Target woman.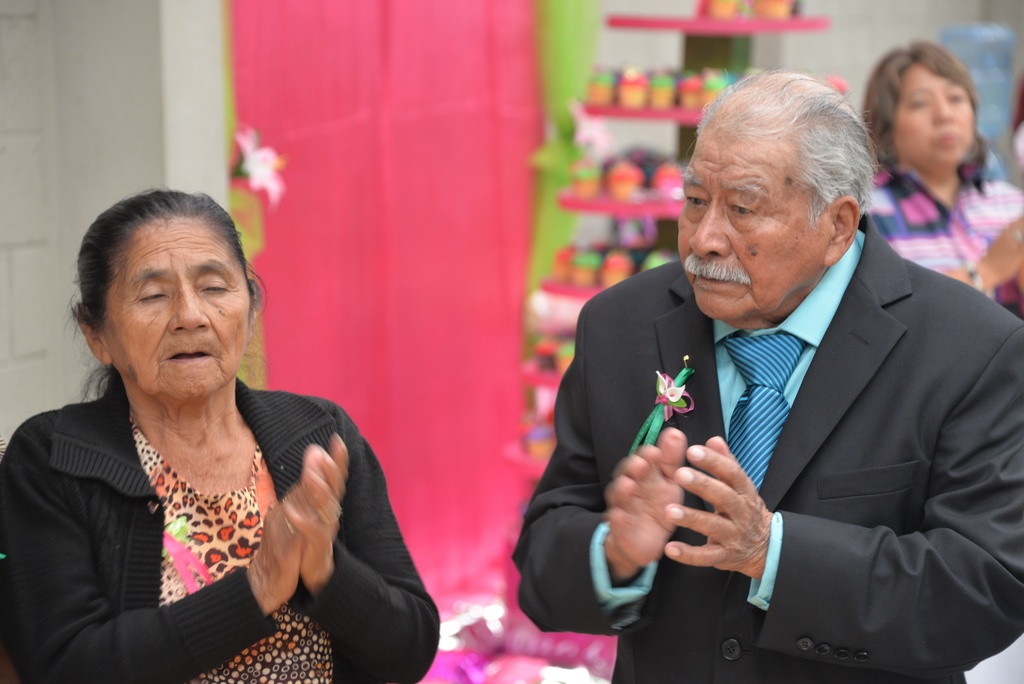
Target region: 859, 37, 1023, 320.
